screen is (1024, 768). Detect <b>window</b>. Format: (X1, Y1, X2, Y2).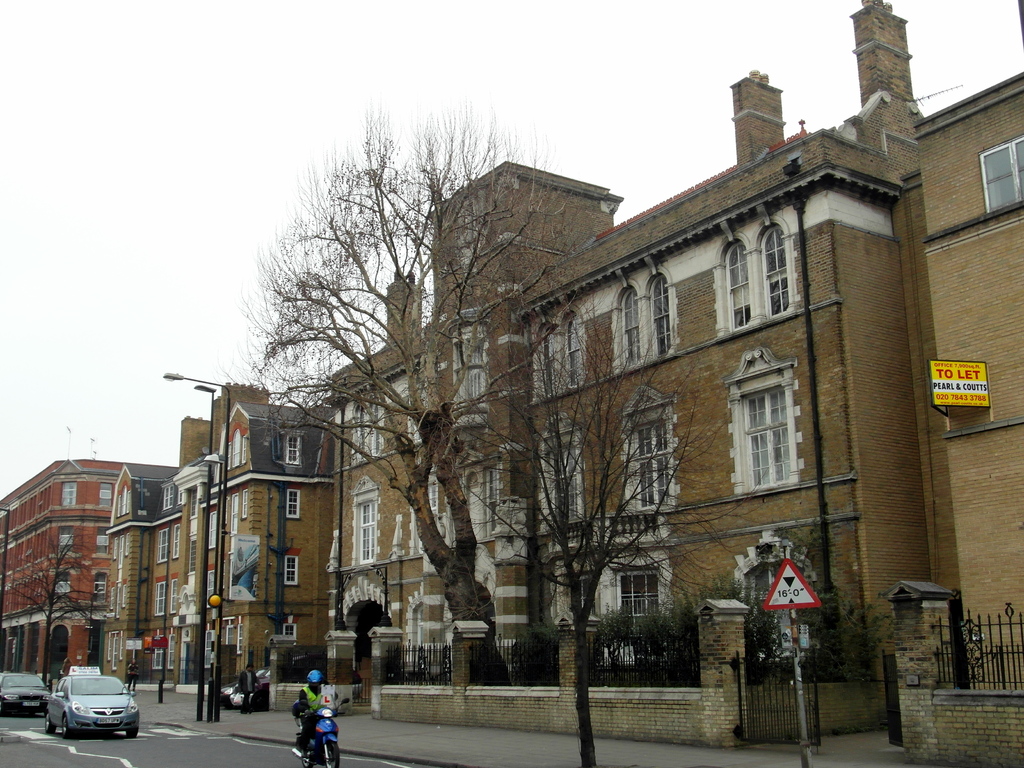
(188, 491, 195, 520).
